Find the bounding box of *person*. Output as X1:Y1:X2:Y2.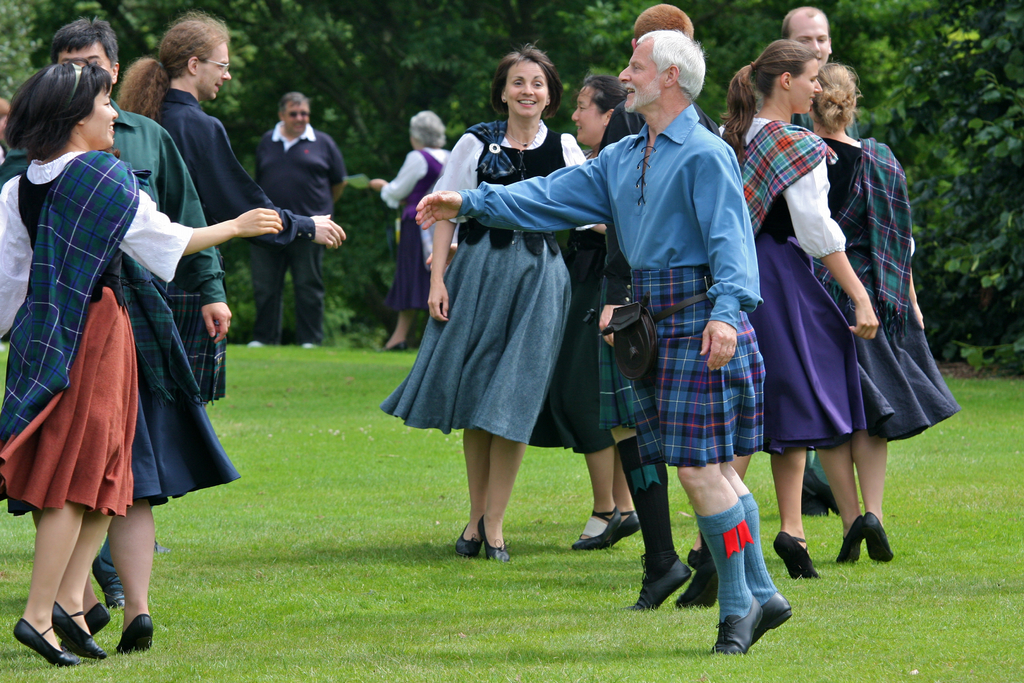
122:56:166:118.
